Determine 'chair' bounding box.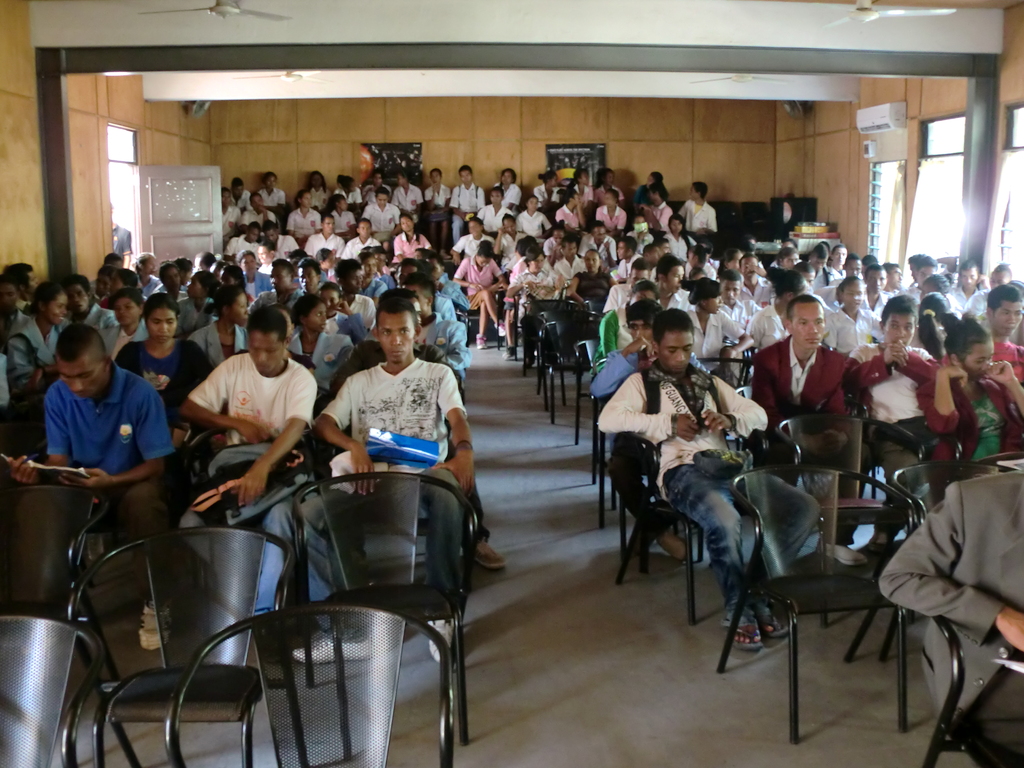
Determined: BBox(0, 479, 113, 688).
